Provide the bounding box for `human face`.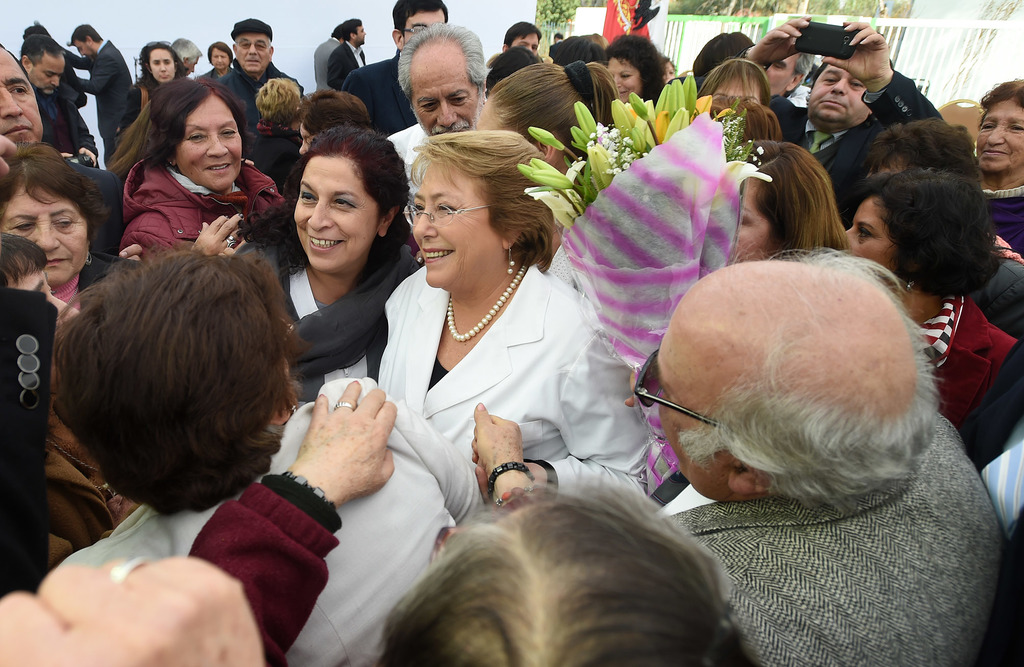
28/50/65/95.
